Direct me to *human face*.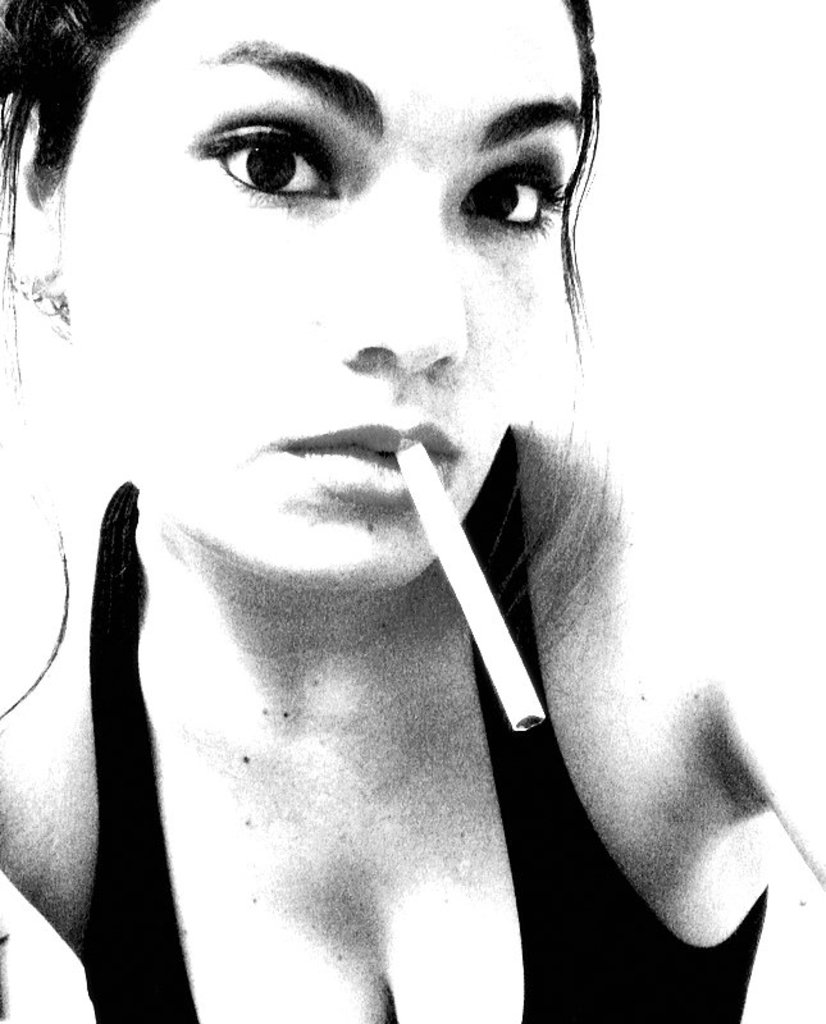
Direction: <box>67,0,584,588</box>.
